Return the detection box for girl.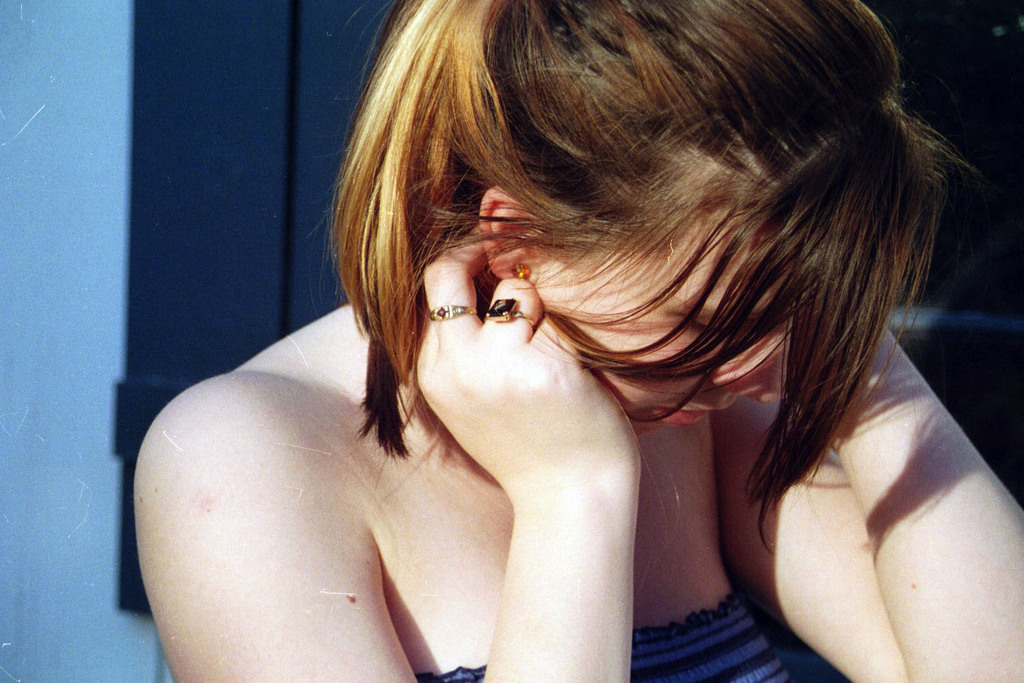
135, 0, 1023, 682.
